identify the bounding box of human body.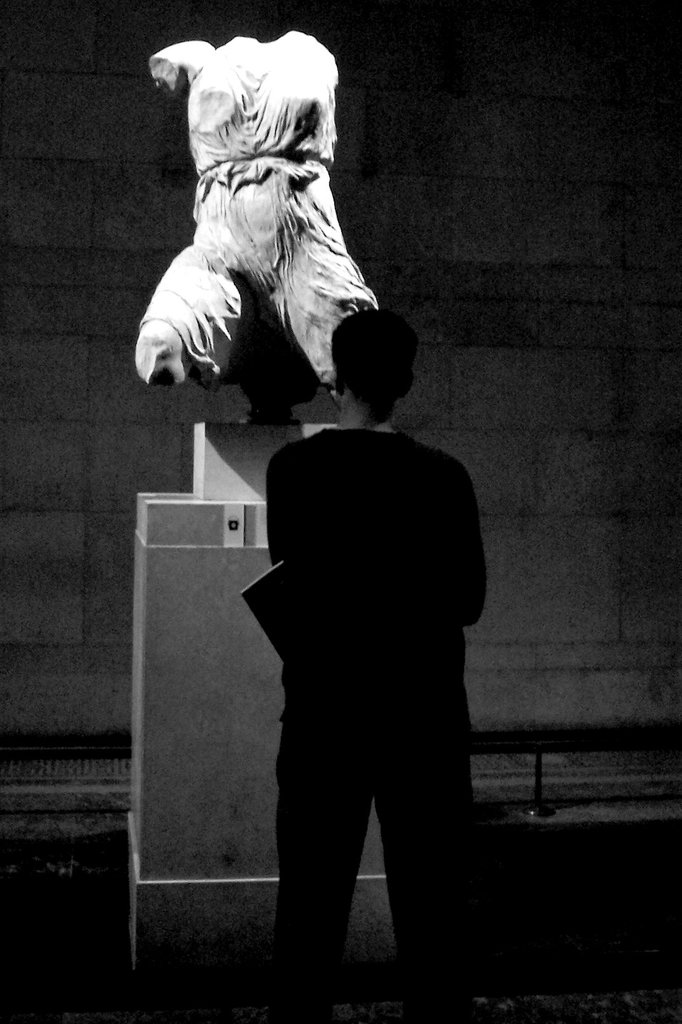
pyautogui.locateOnScreen(234, 312, 480, 1002).
